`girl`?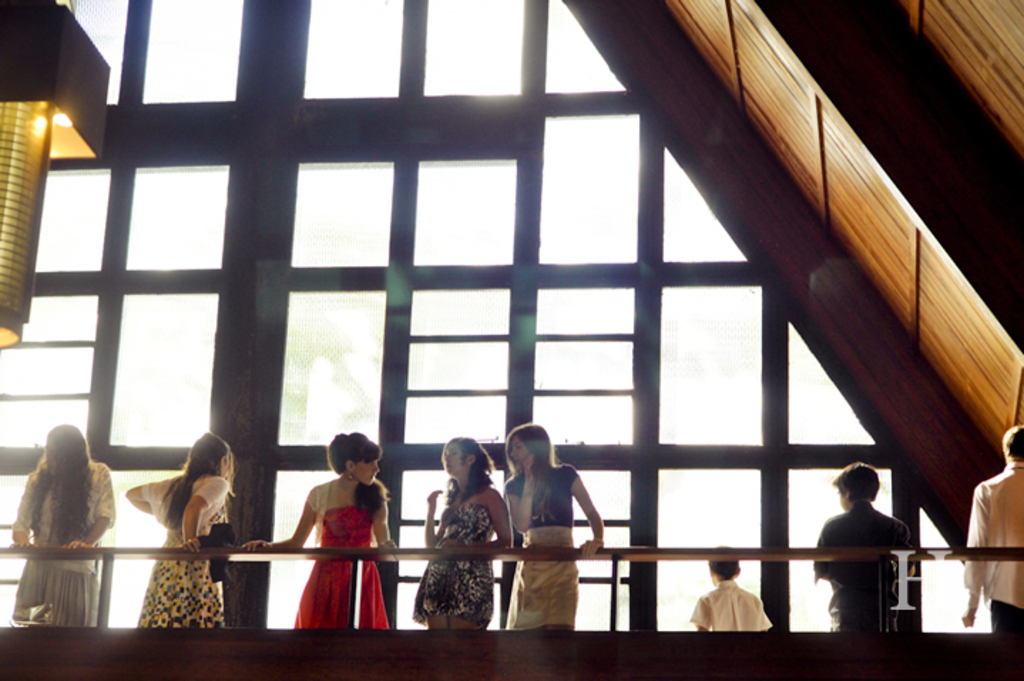
{"left": 413, "top": 435, "right": 514, "bottom": 630}
